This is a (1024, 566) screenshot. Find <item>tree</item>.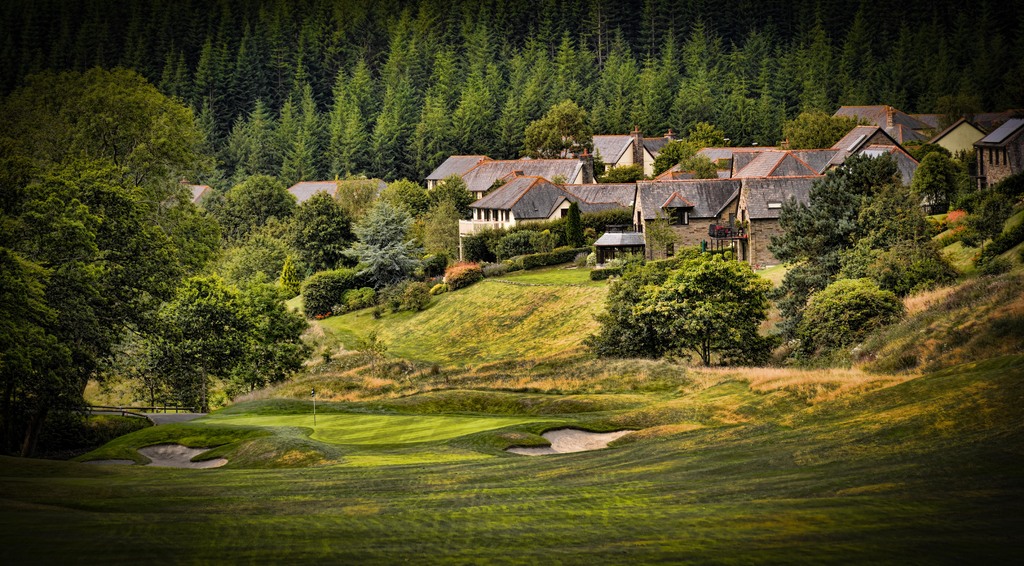
Bounding box: [895, 1, 931, 107].
